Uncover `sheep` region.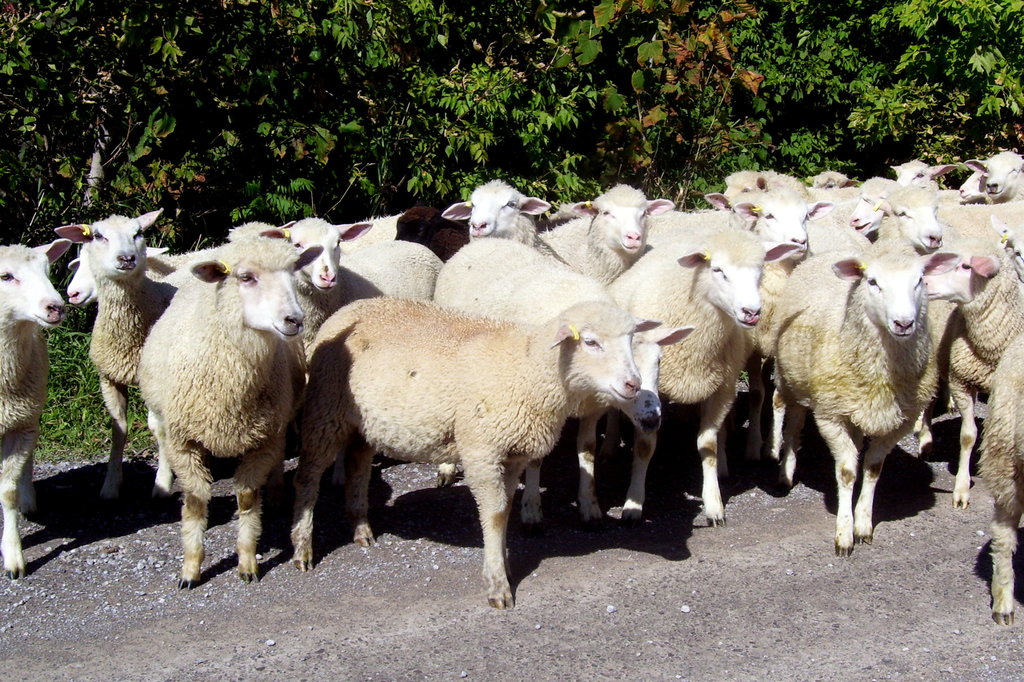
Uncovered: {"left": 291, "top": 299, "right": 665, "bottom": 610}.
